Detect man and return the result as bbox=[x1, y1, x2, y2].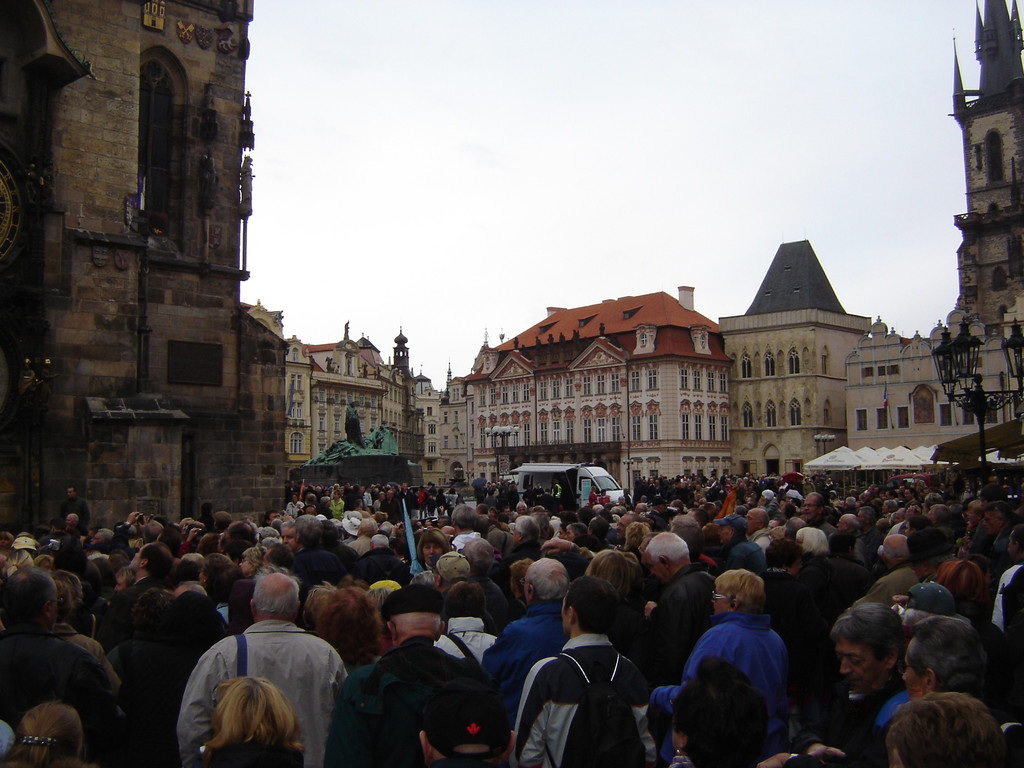
bbox=[669, 511, 700, 529].
